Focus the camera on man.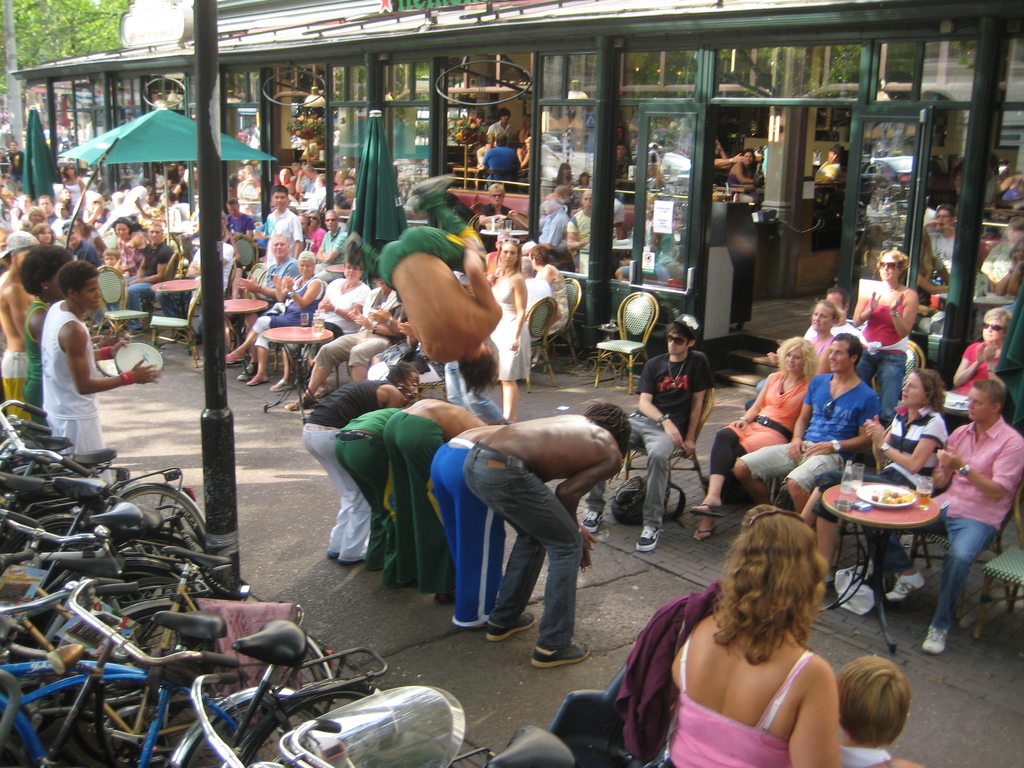
Focus region: <bbox>872, 378, 1023, 658</bbox>.
